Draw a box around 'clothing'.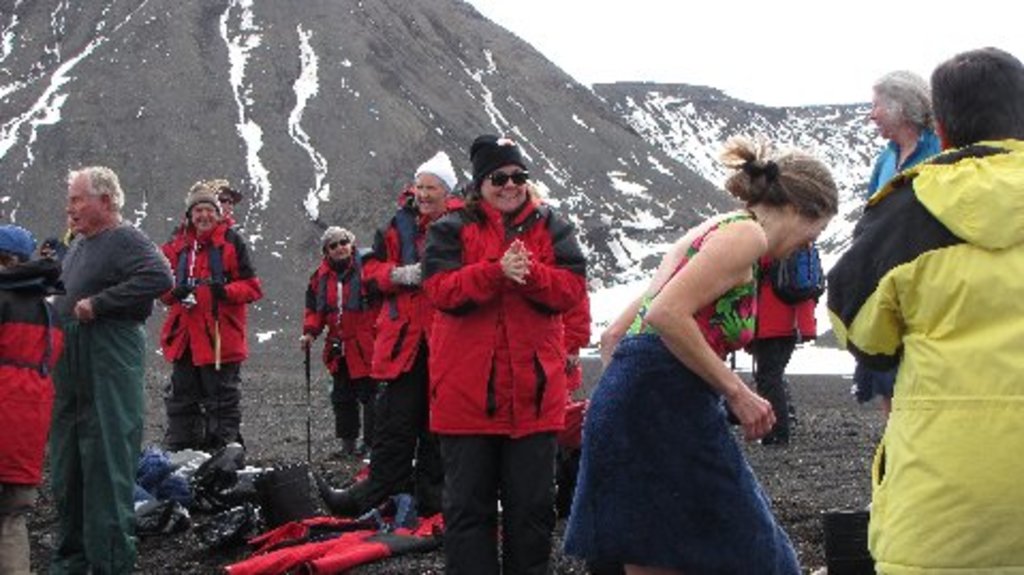
crop(0, 289, 64, 487).
